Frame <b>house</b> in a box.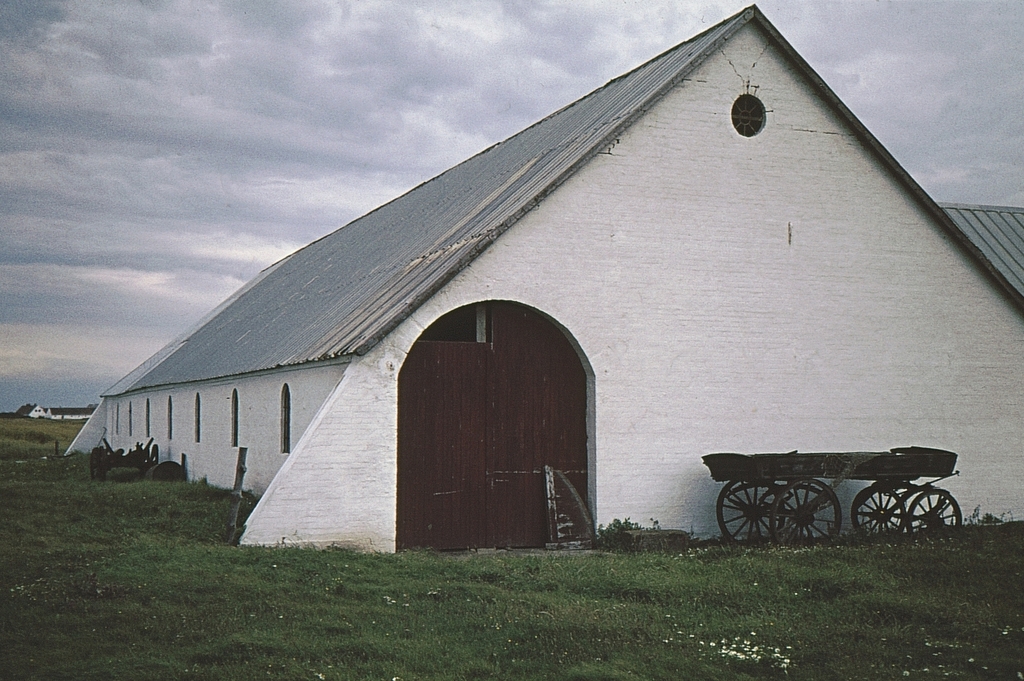
bbox=[66, 1, 1023, 548].
